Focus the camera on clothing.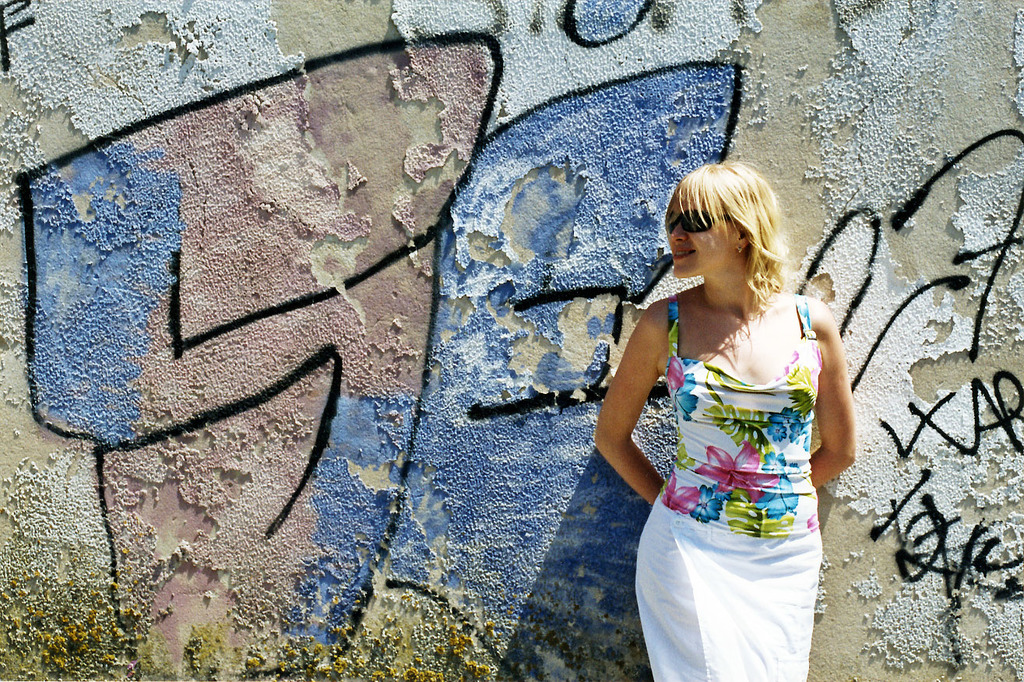
Focus region: x1=634 y1=279 x2=847 y2=624.
